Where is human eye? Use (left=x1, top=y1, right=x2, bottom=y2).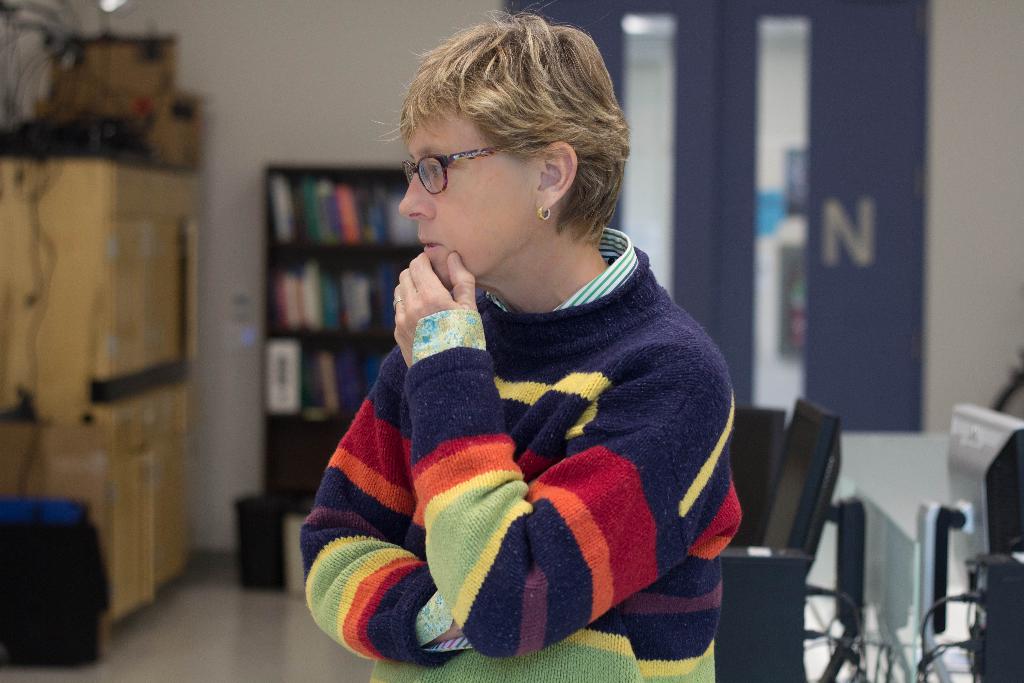
(left=424, top=161, right=452, bottom=183).
